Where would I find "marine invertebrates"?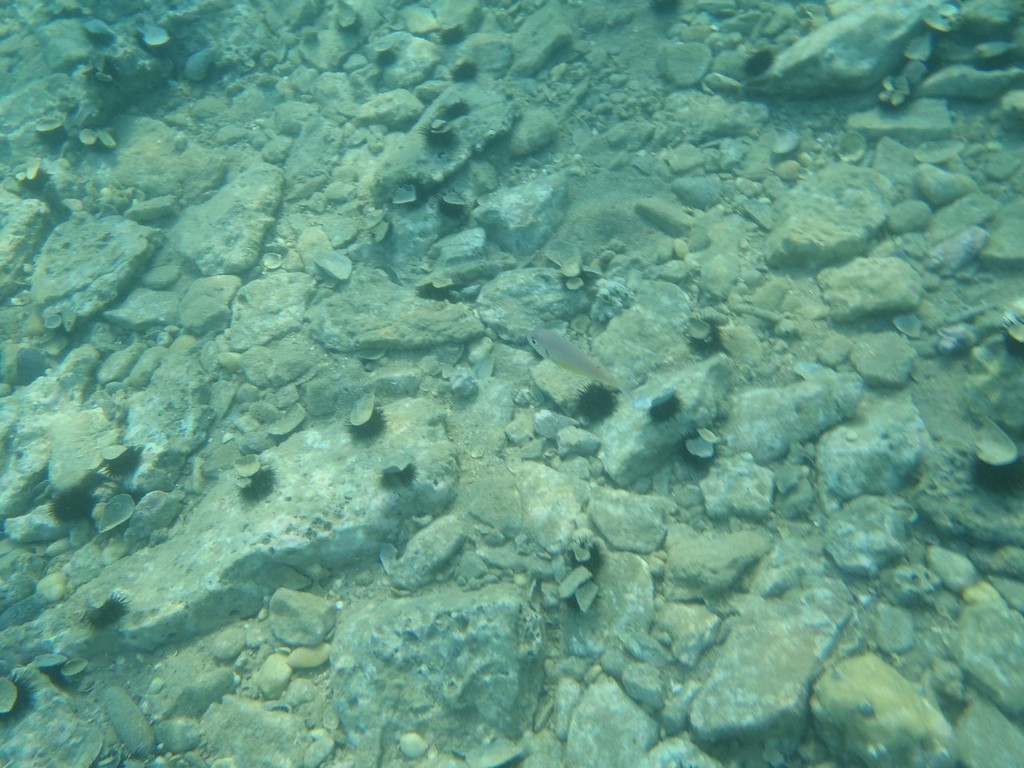
At rect(237, 446, 281, 502).
